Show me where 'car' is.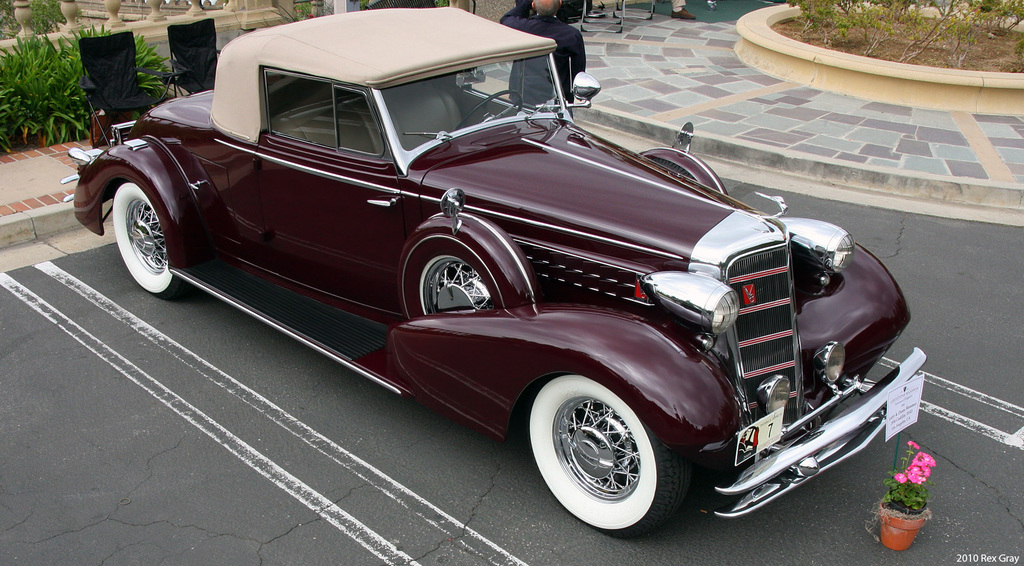
'car' is at [58,0,936,543].
